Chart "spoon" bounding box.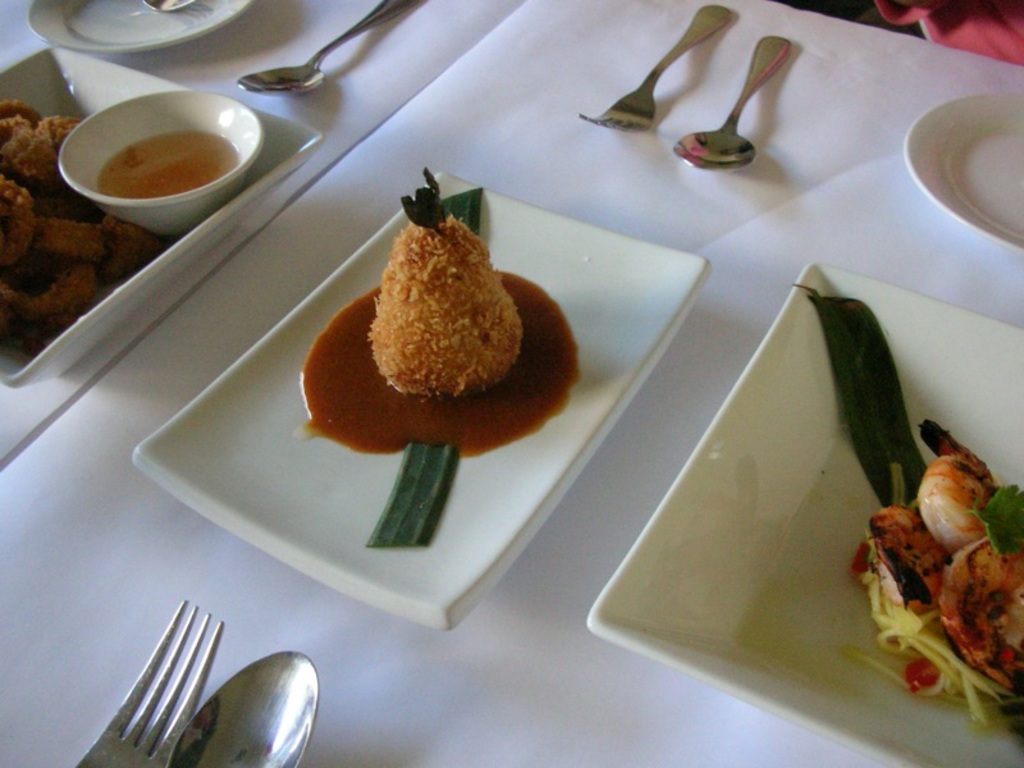
Charted: 145 0 189 10.
